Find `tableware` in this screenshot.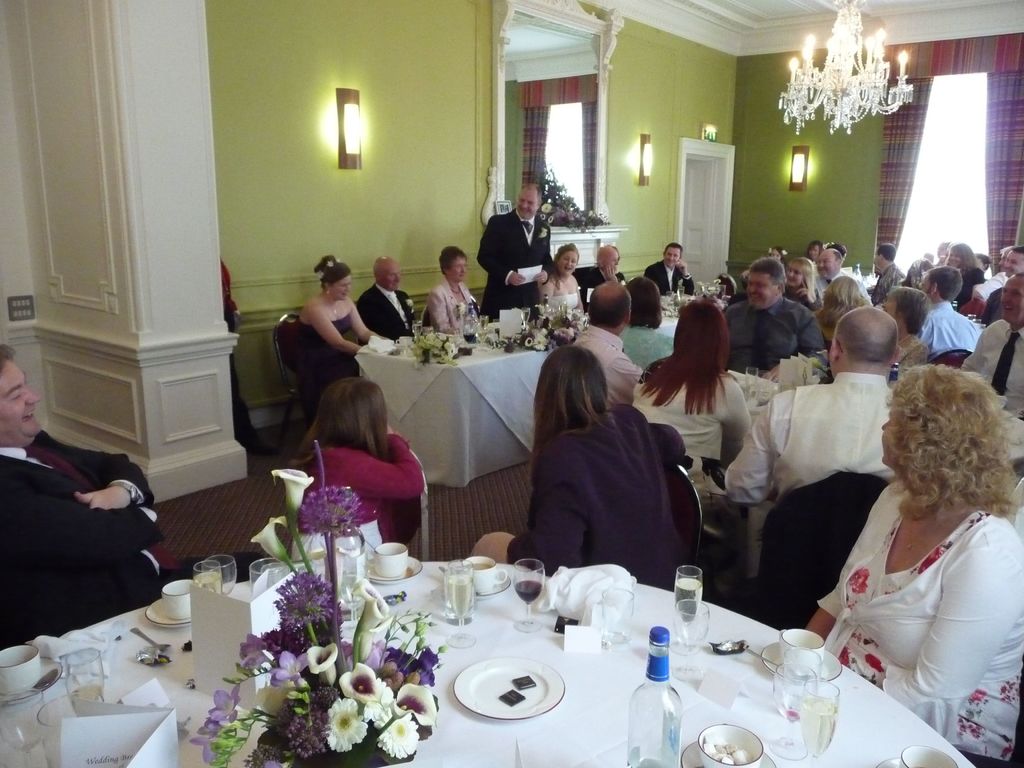
The bounding box for `tableware` is [left=36, top=696, right=103, bottom=767].
